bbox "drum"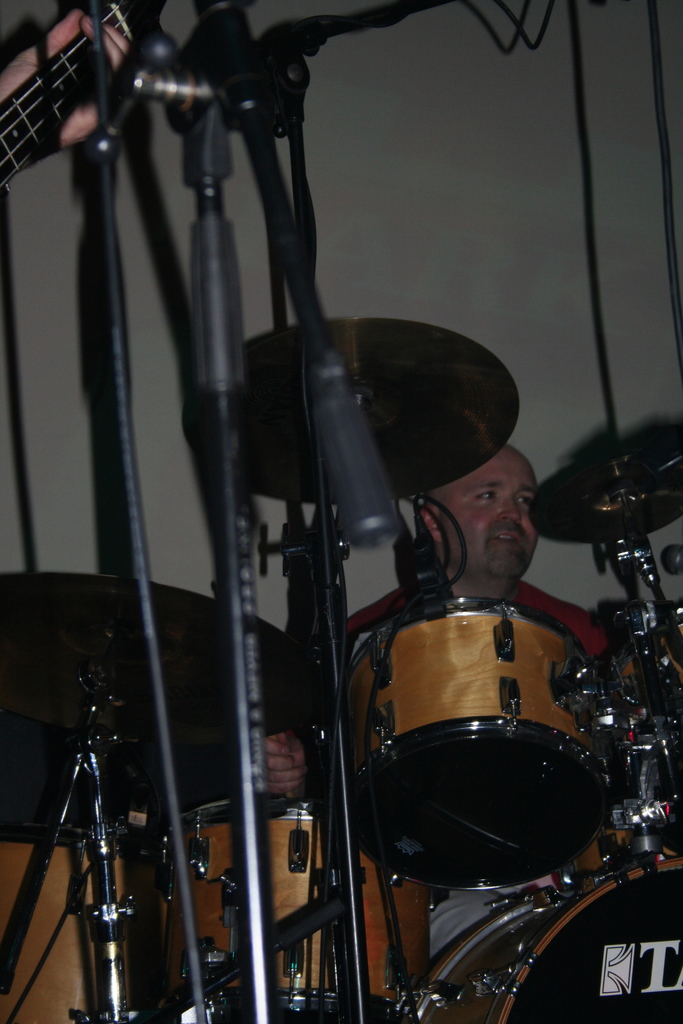
163/799/437/1021
